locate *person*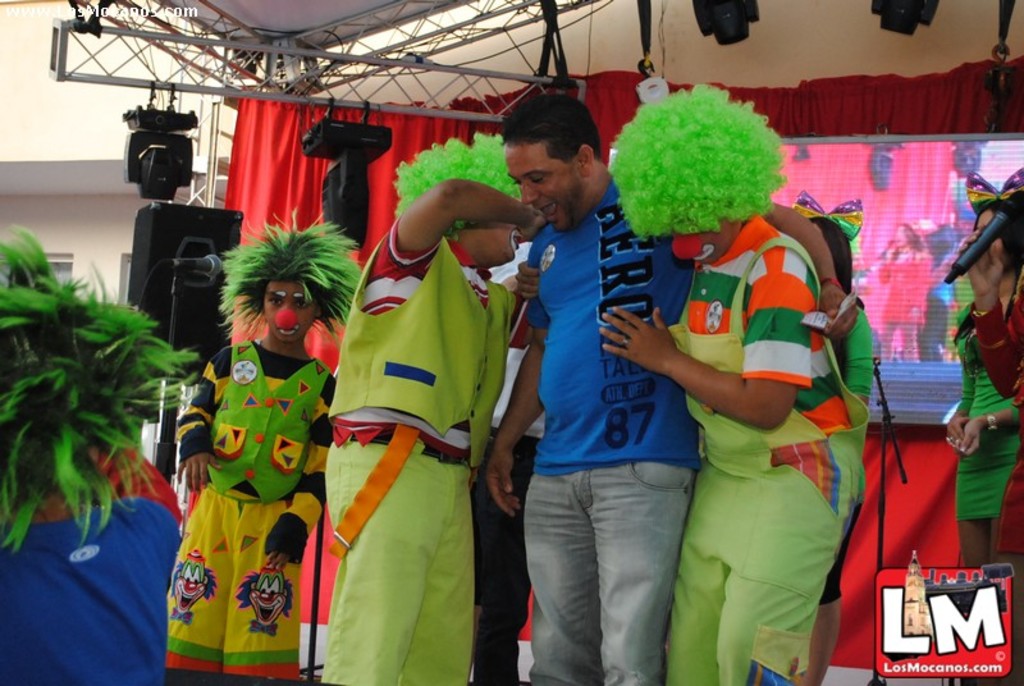
<bbox>0, 225, 186, 685</bbox>
